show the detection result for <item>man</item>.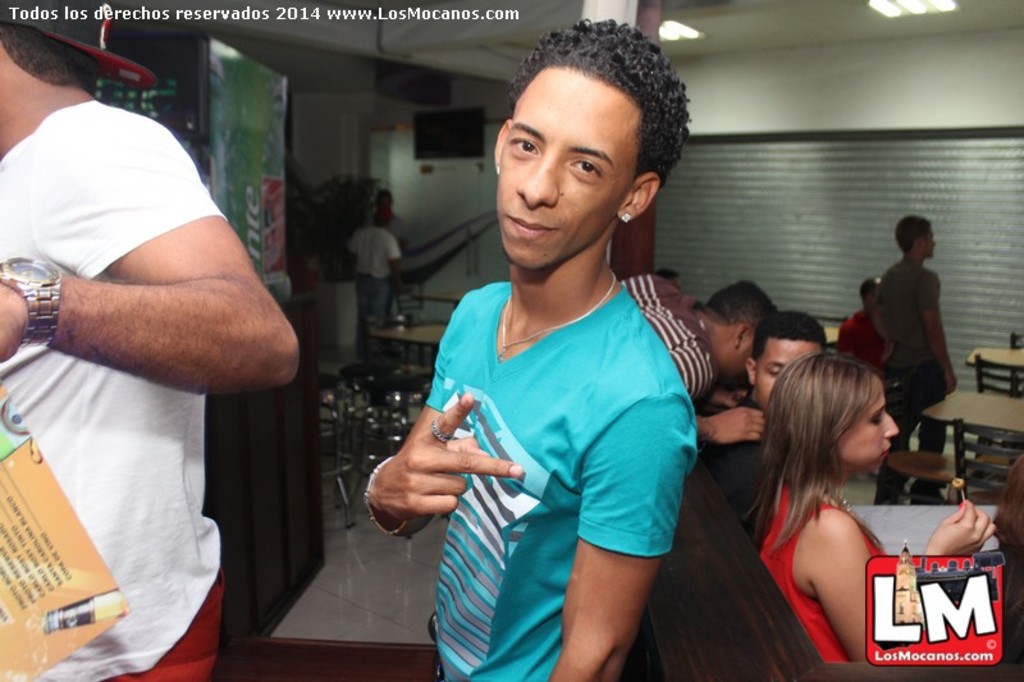
pyautogui.locateOnScreen(836, 270, 892, 379).
